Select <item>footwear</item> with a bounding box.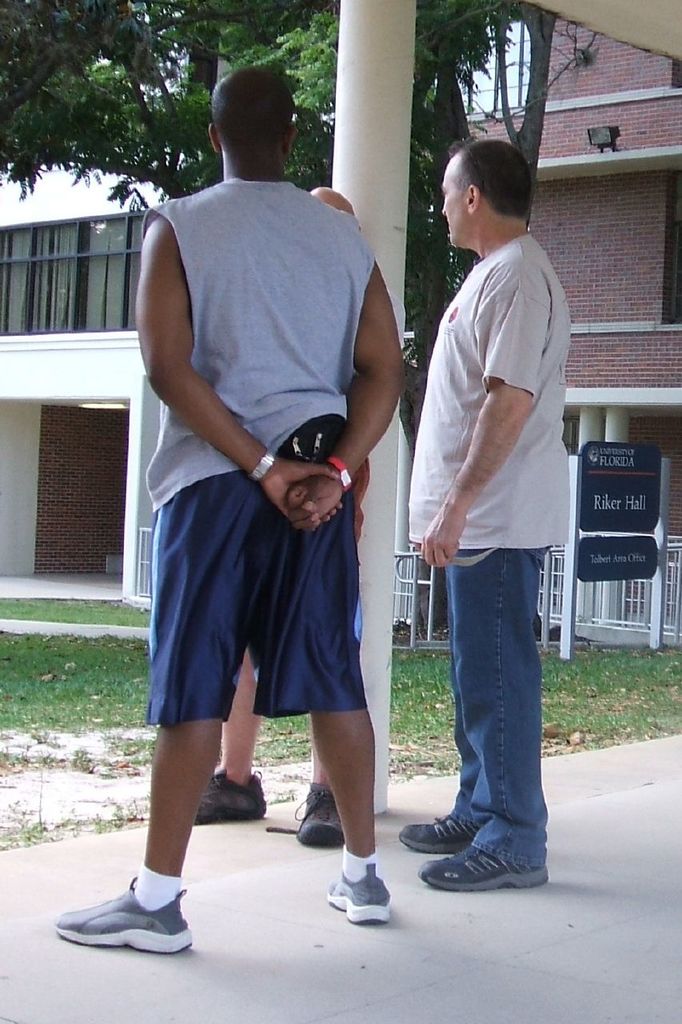
bbox(53, 879, 197, 959).
